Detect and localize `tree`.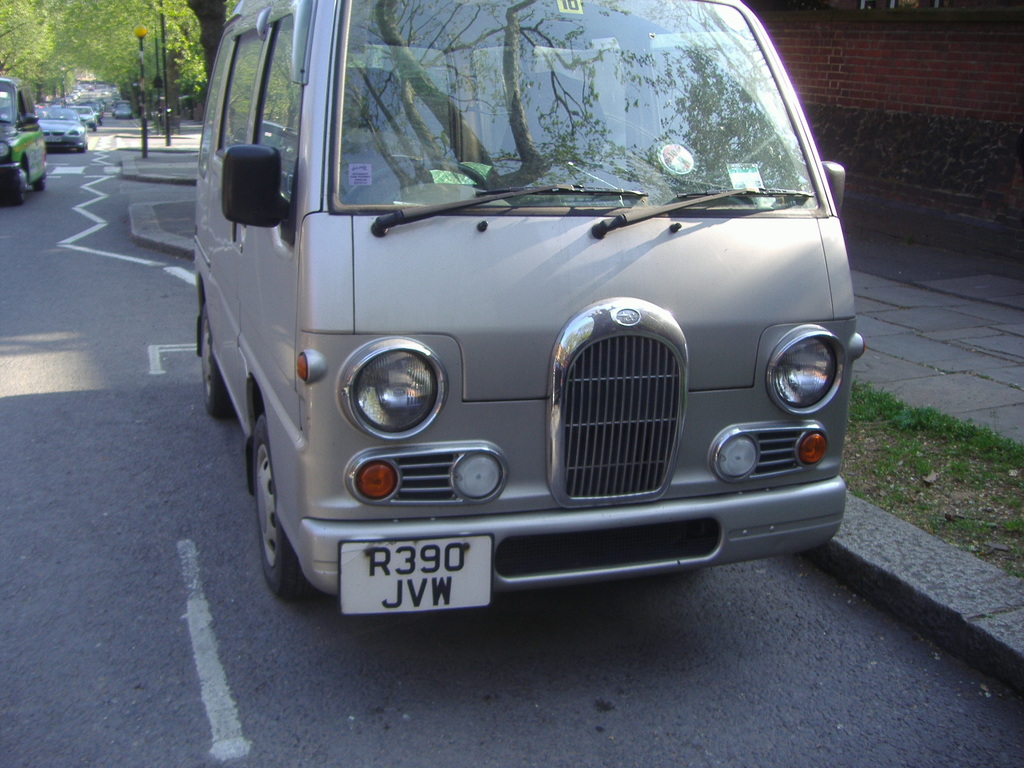
Localized at Rect(63, 0, 209, 100).
